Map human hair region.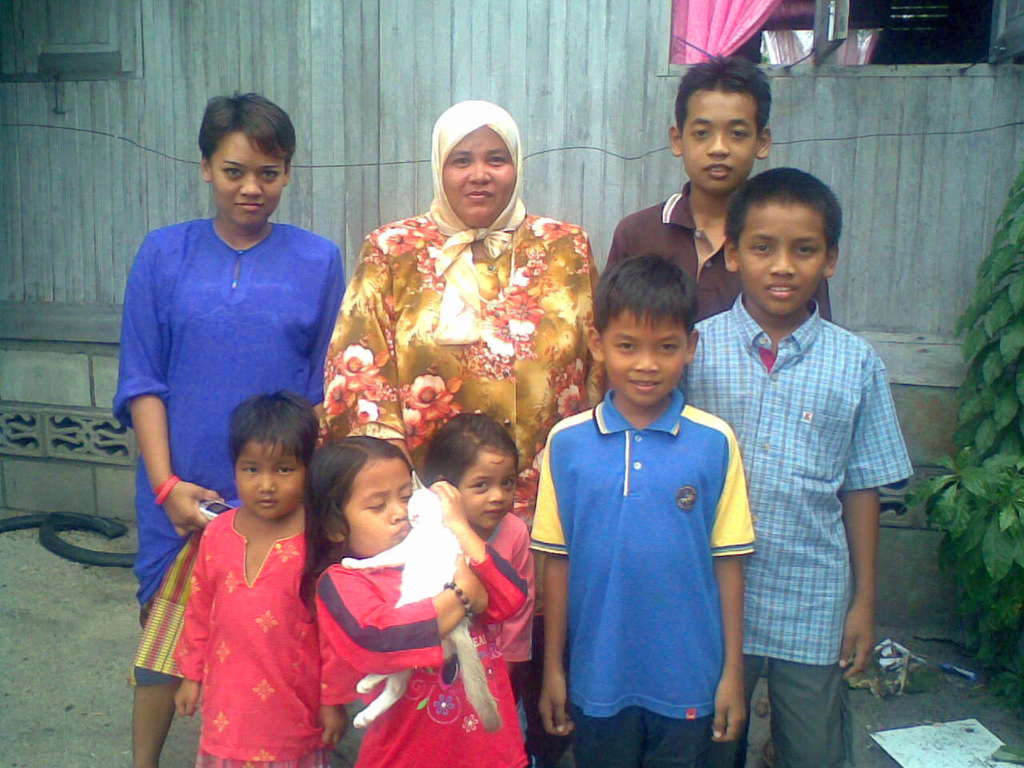
Mapped to [197, 86, 297, 169].
